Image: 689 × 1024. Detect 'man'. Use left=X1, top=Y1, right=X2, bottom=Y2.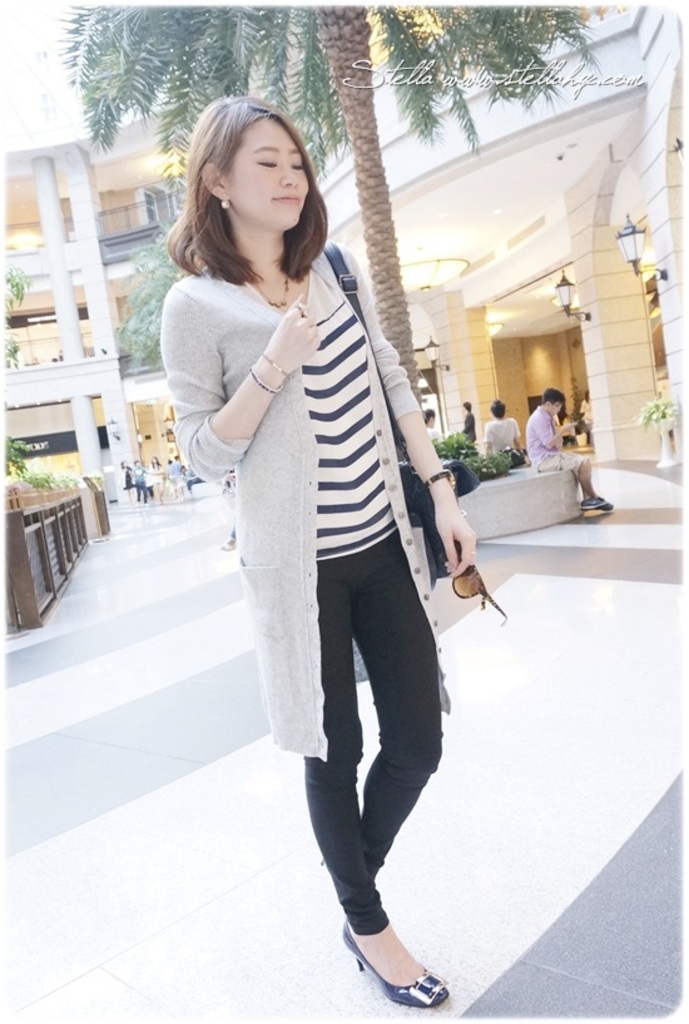
left=460, top=399, right=477, bottom=442.
